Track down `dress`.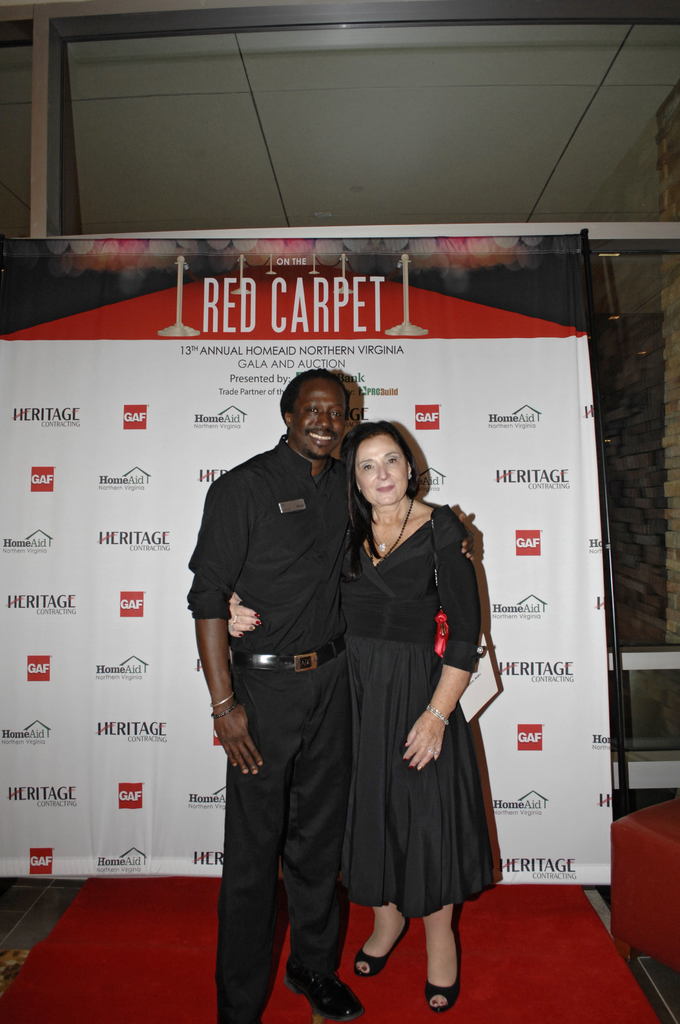
Tracked to <box>343,502,500,915</box>.
